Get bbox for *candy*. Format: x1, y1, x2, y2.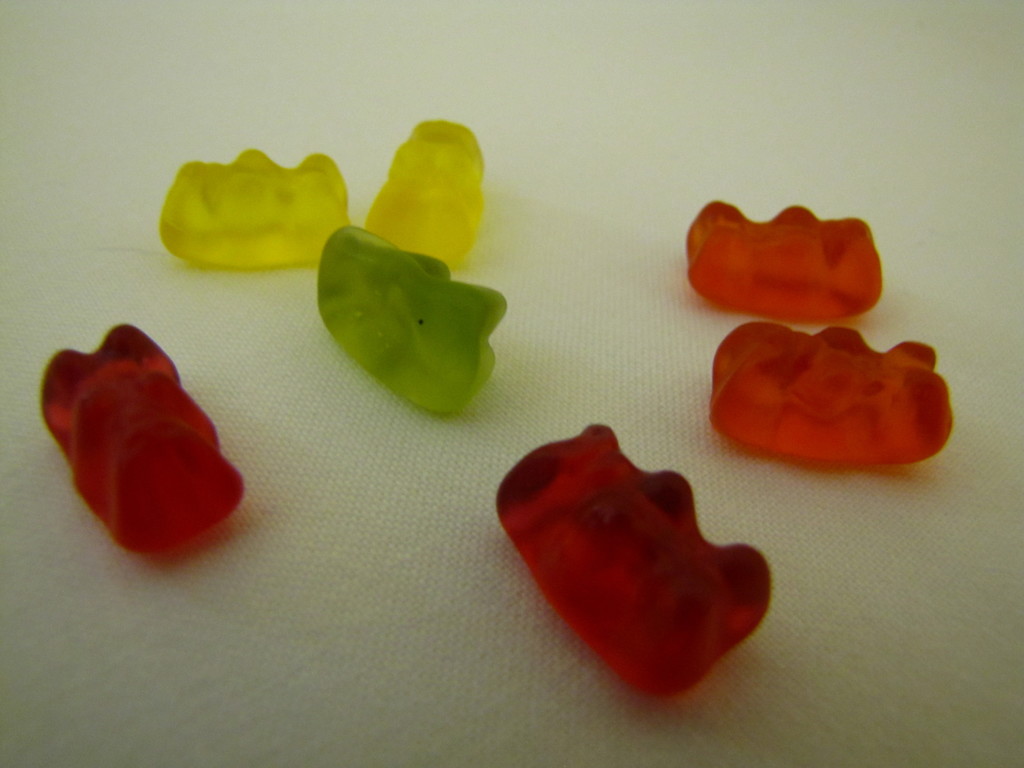
496, 418, 772, 705.
